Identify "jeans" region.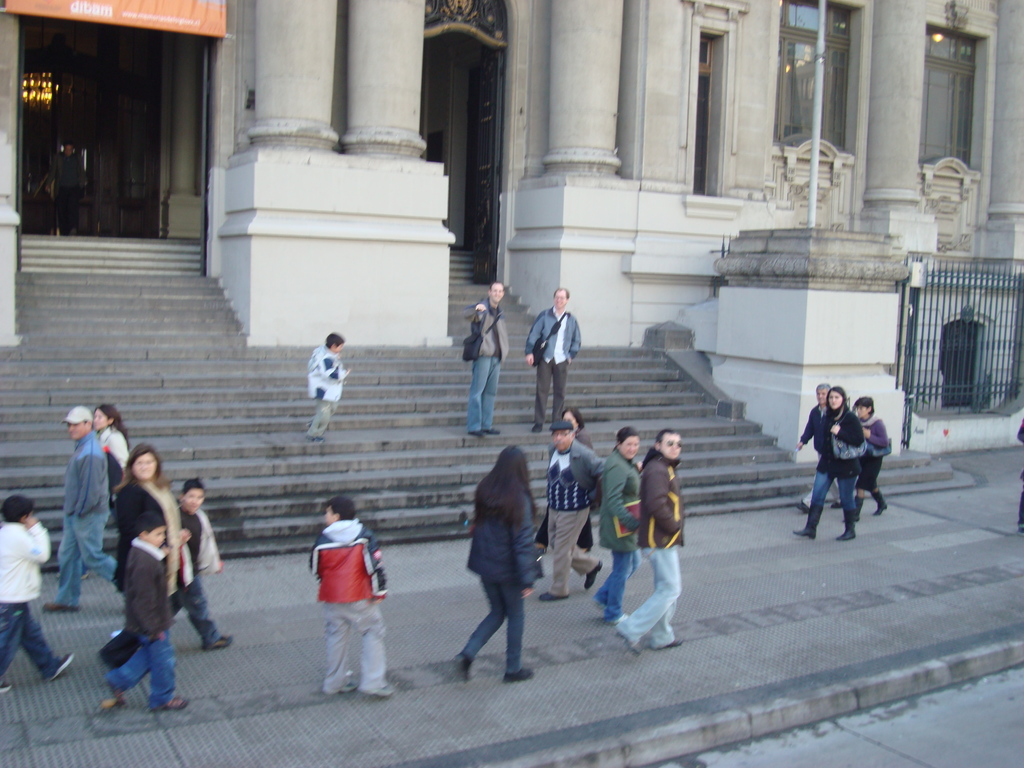
Region: (left=465, top=361, right=506, bottom=435).
